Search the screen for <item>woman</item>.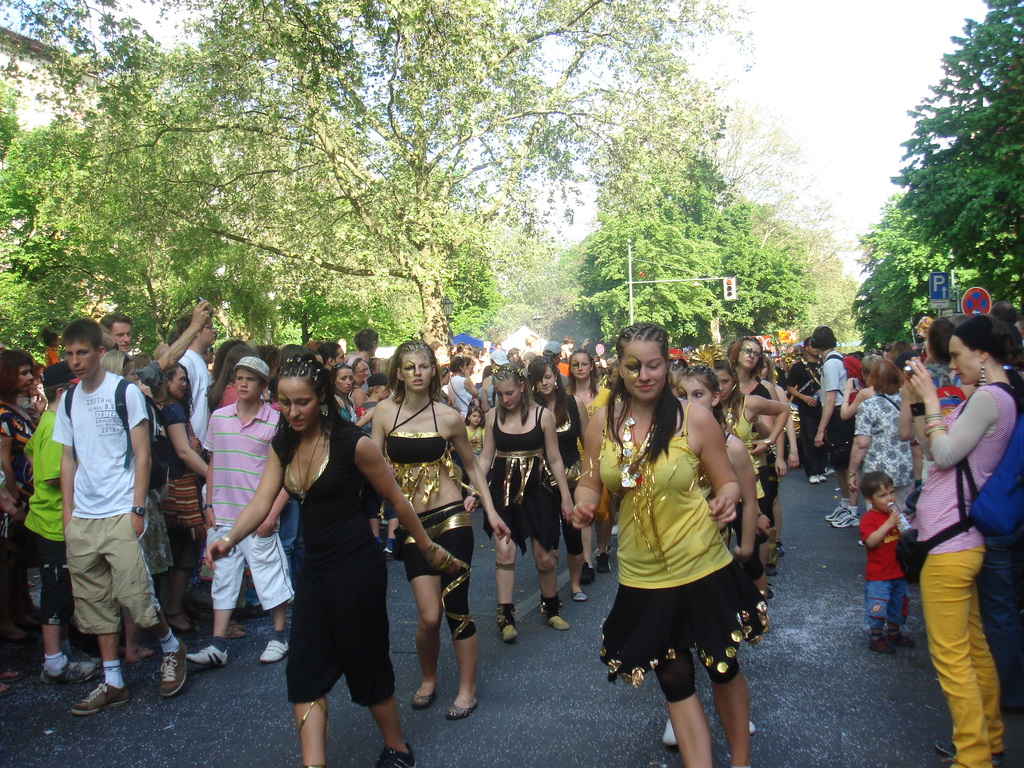
Found at <region>572, 324, 773, 767</region>.
